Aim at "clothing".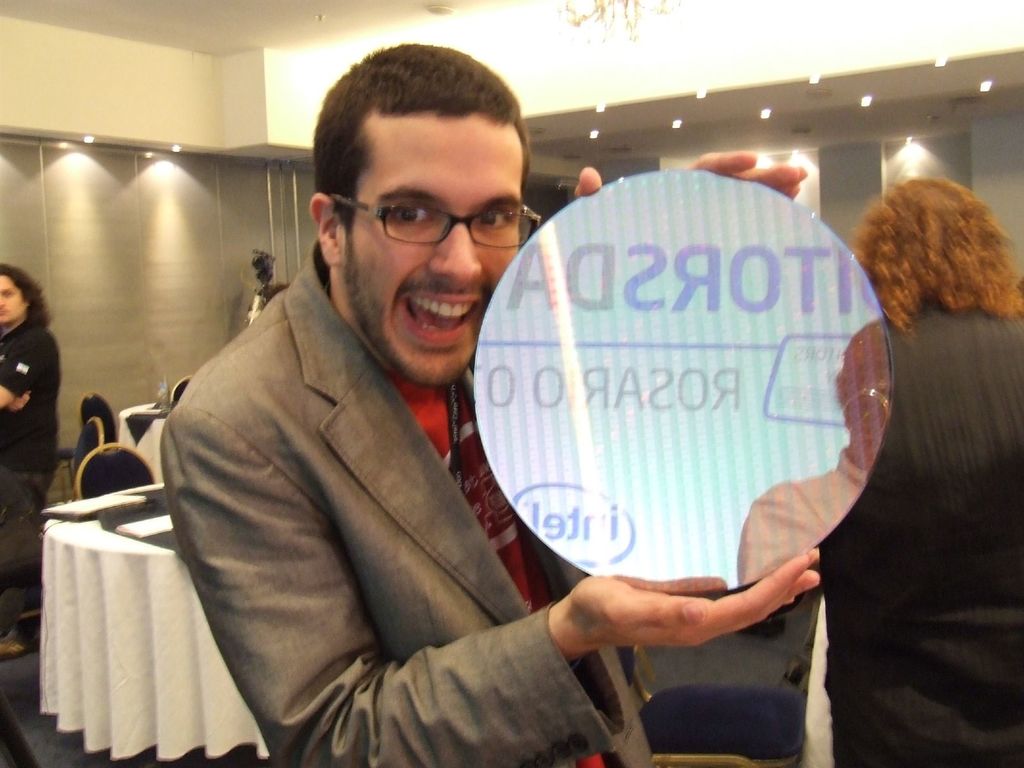
Aimed at select_region(0, 322, 58, 630).
